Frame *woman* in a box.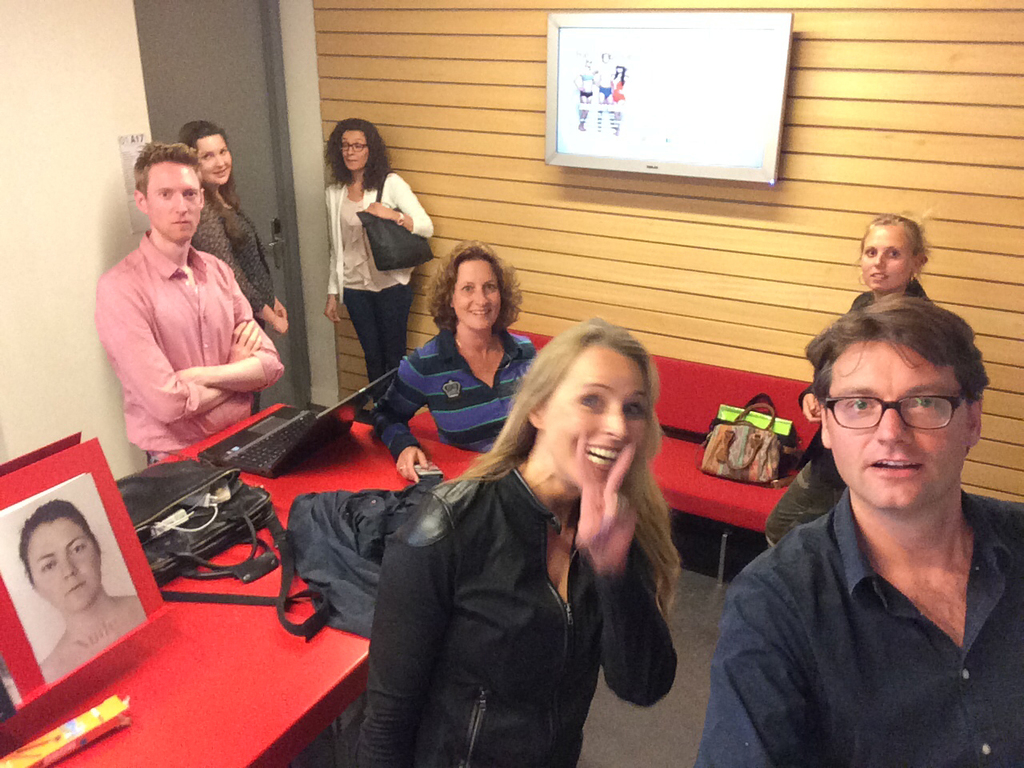
[x1=16, y1=496, x2=150, y2=682].
